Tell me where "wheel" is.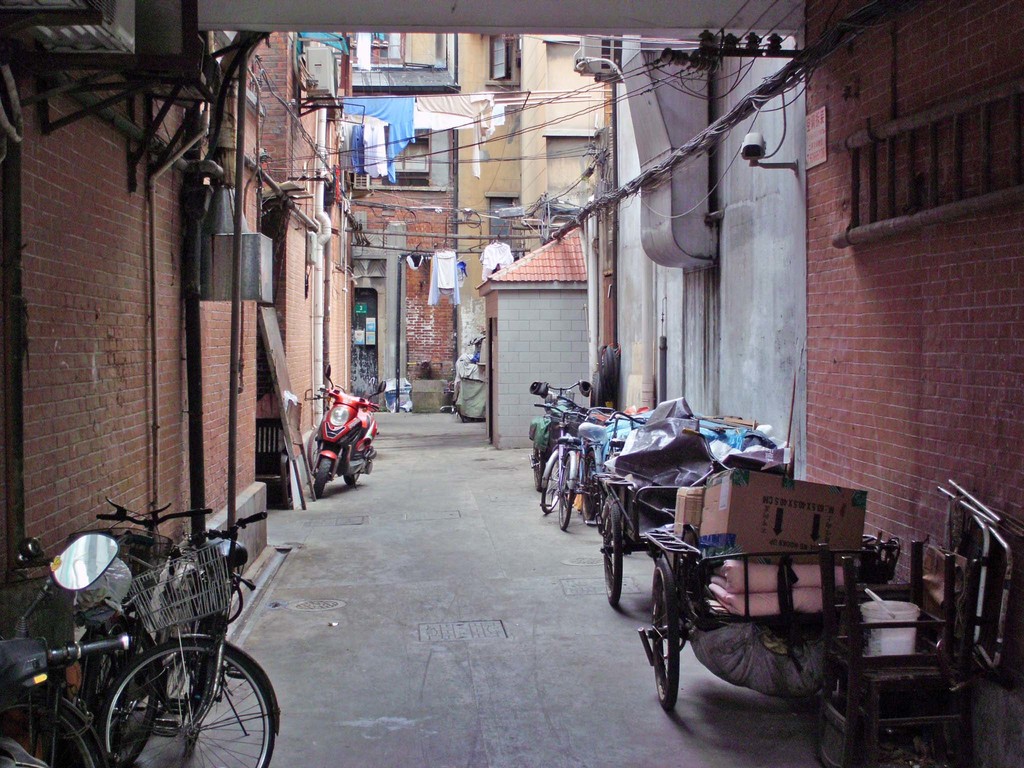
"wheel" is at region(343, 468, 363, 484).
